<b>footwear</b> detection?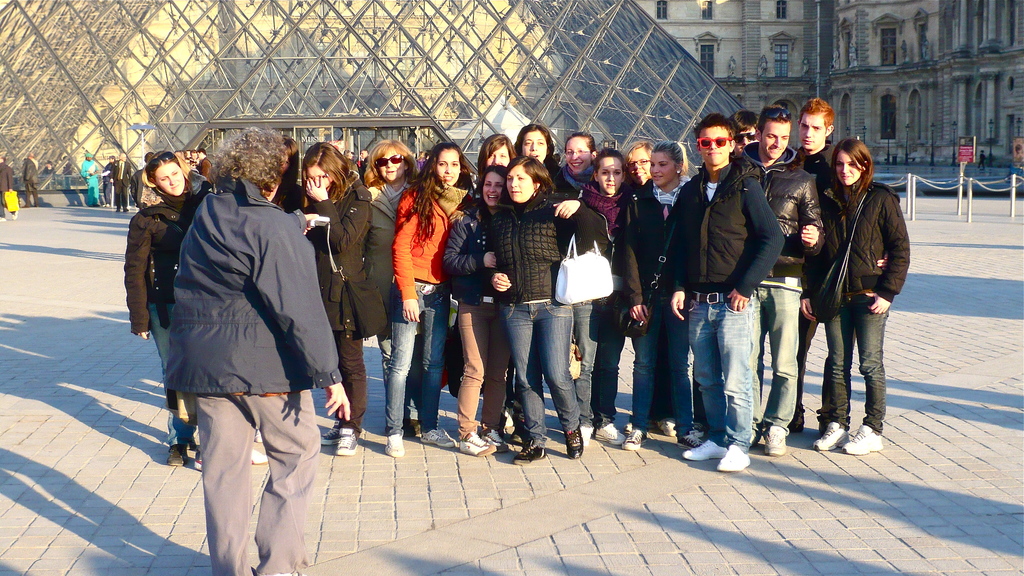
320 419 360 454
